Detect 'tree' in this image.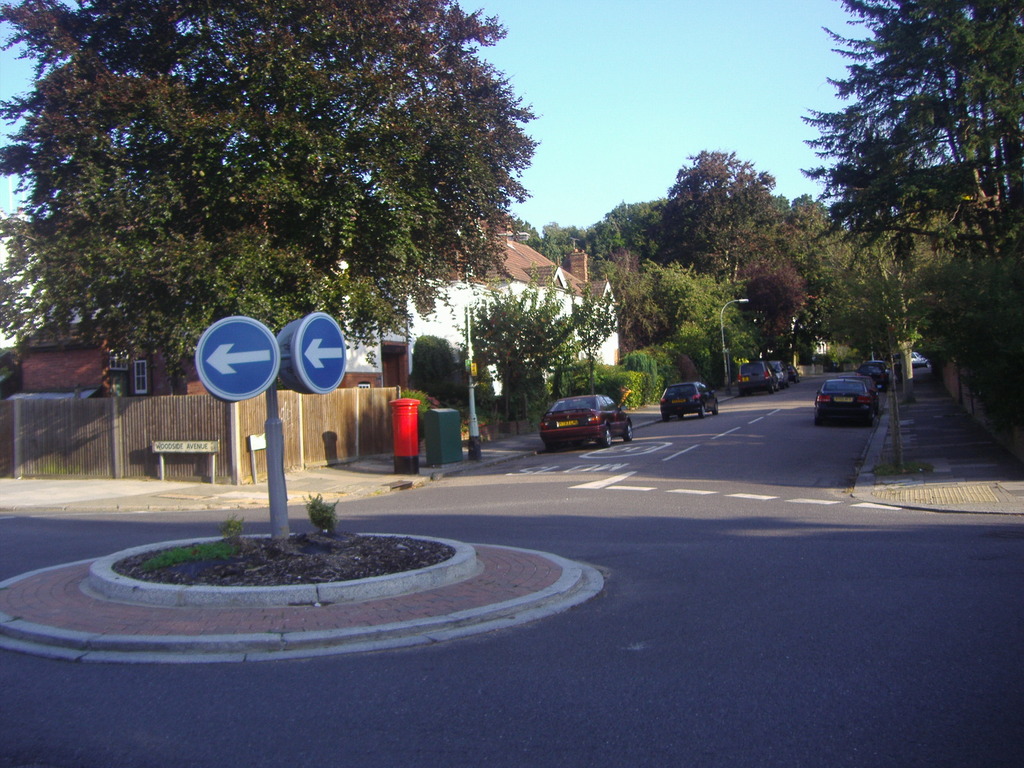
Detection: Rect(14, 28, 556, 376).
